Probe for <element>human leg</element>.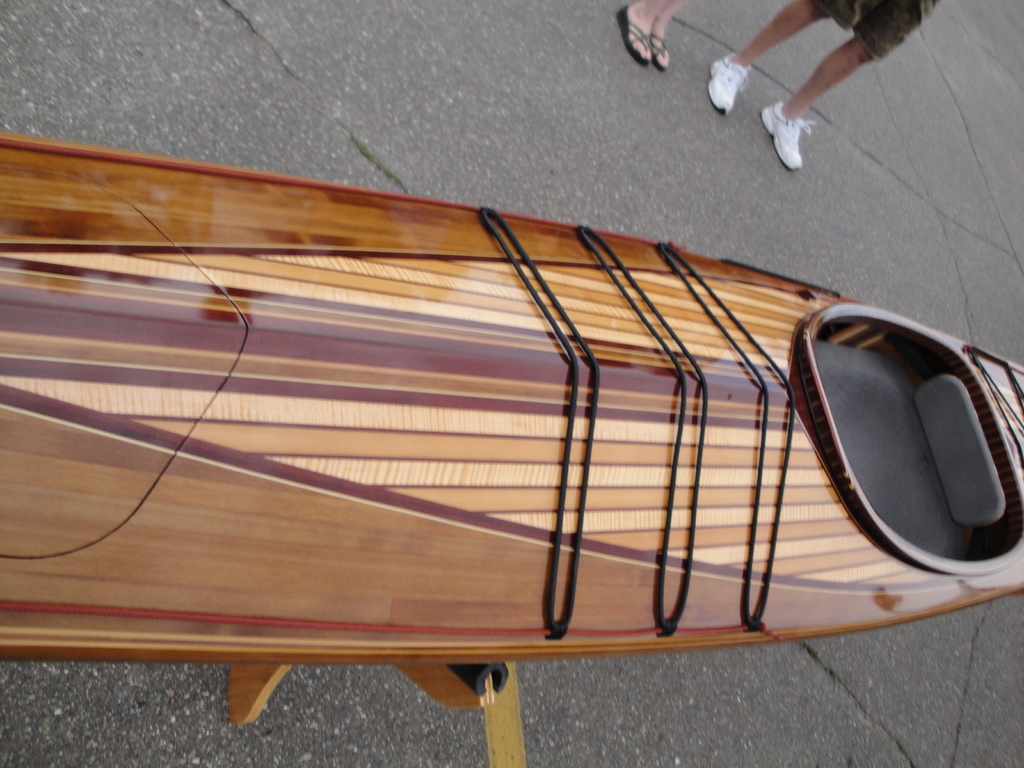
Probe result: <box>704,3,831,120</box>.
